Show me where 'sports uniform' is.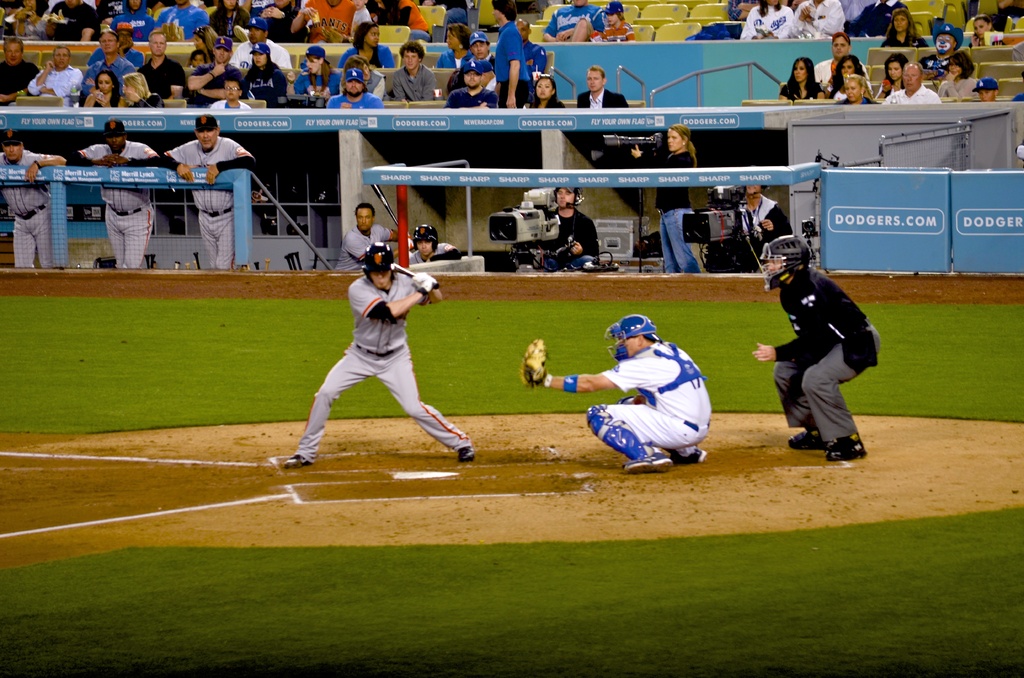
'sports uniform' is at Rect(164, 139, 245, 275).
